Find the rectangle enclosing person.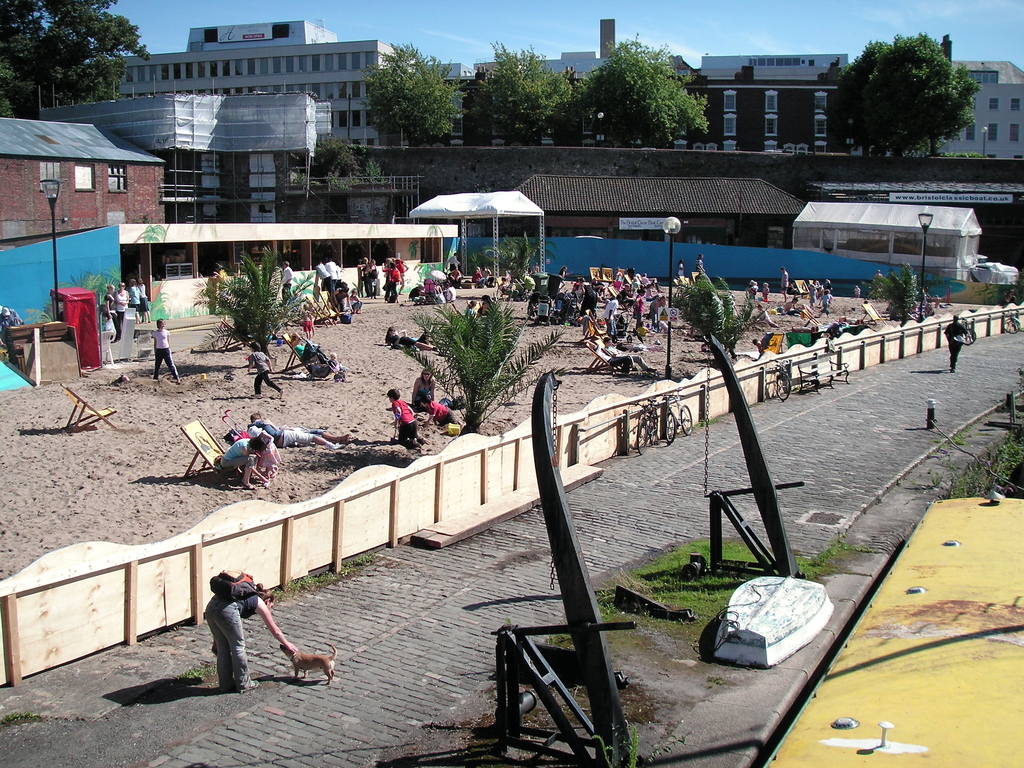
[x1=221, y1=440, x2=266, y2=490].
